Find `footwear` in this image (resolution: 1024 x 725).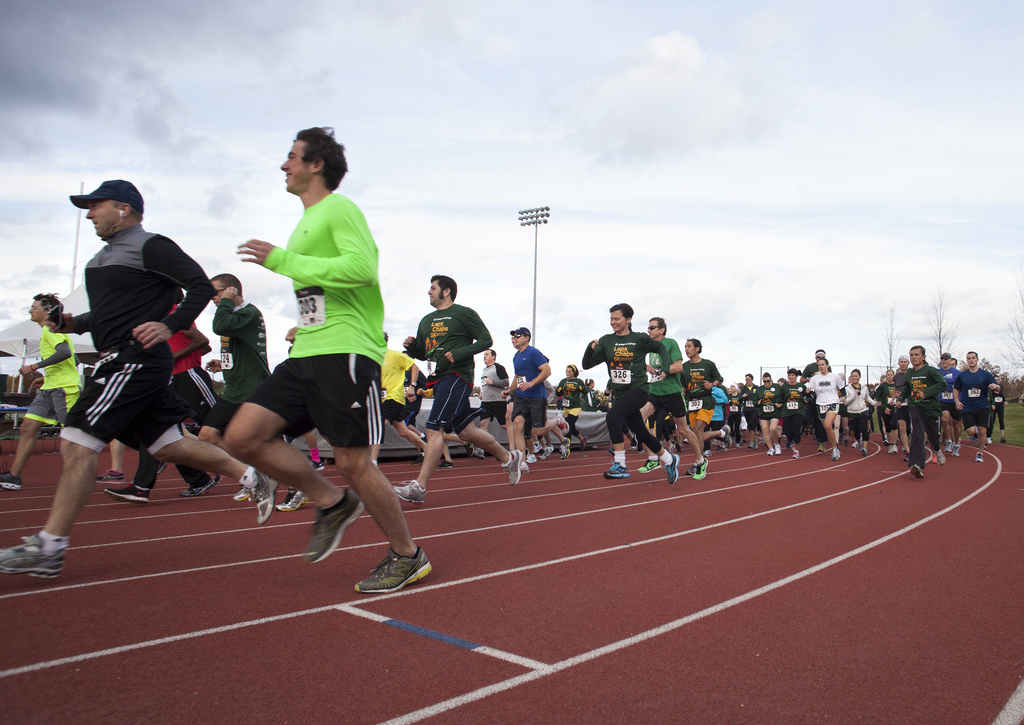
bbox=[831, 446, 840, 462].
